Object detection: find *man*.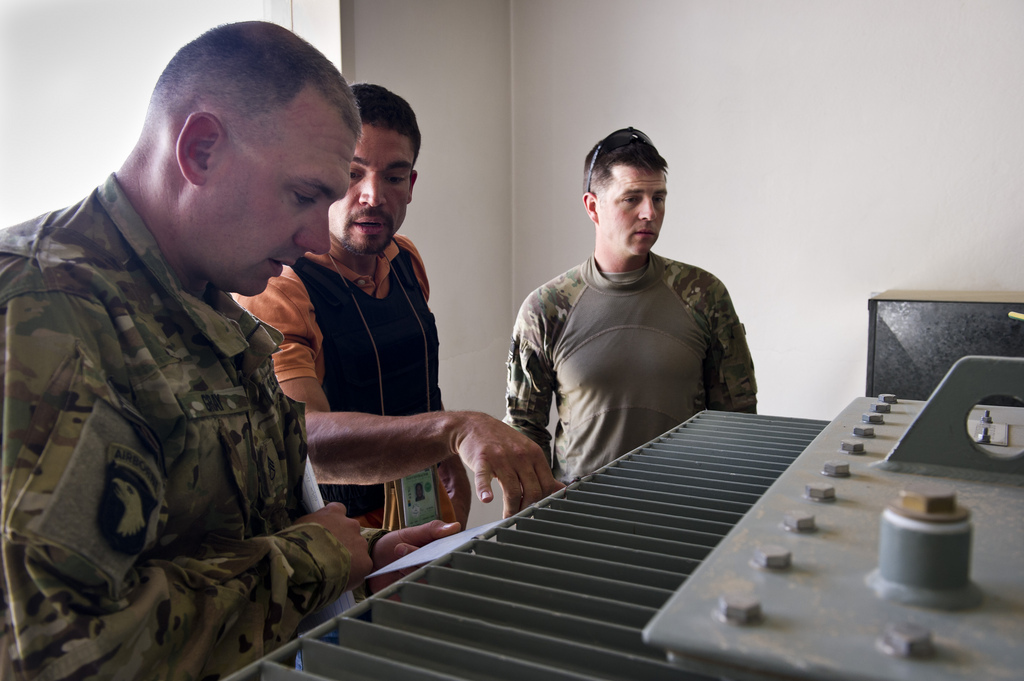
detection(227, 80, 563, 616).
